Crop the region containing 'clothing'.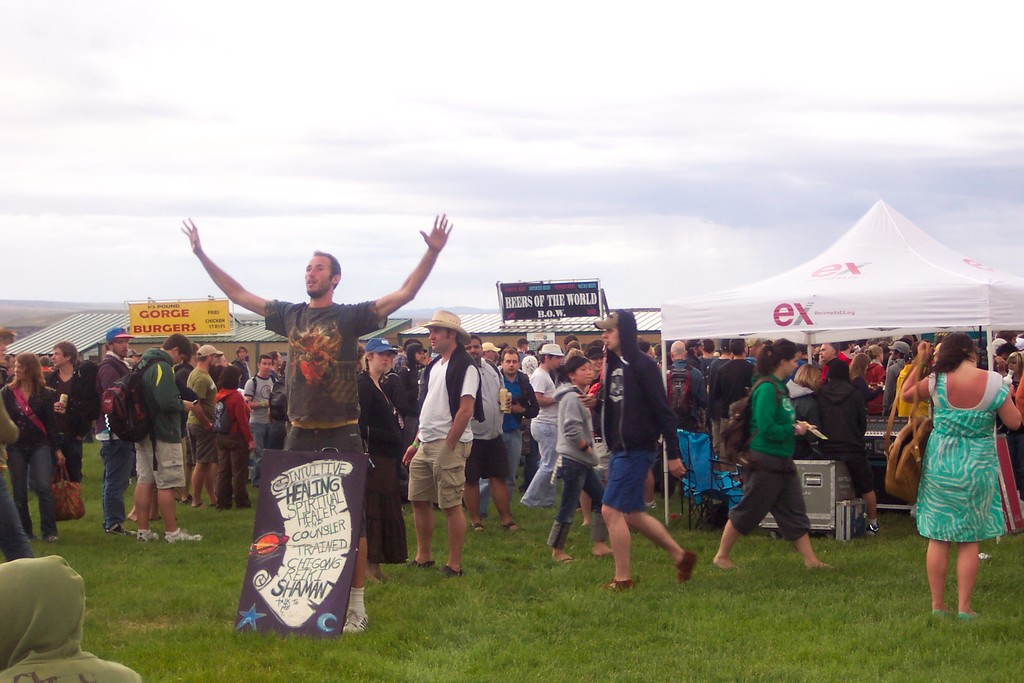
Crop region: [924, 361, 1011, 581].
